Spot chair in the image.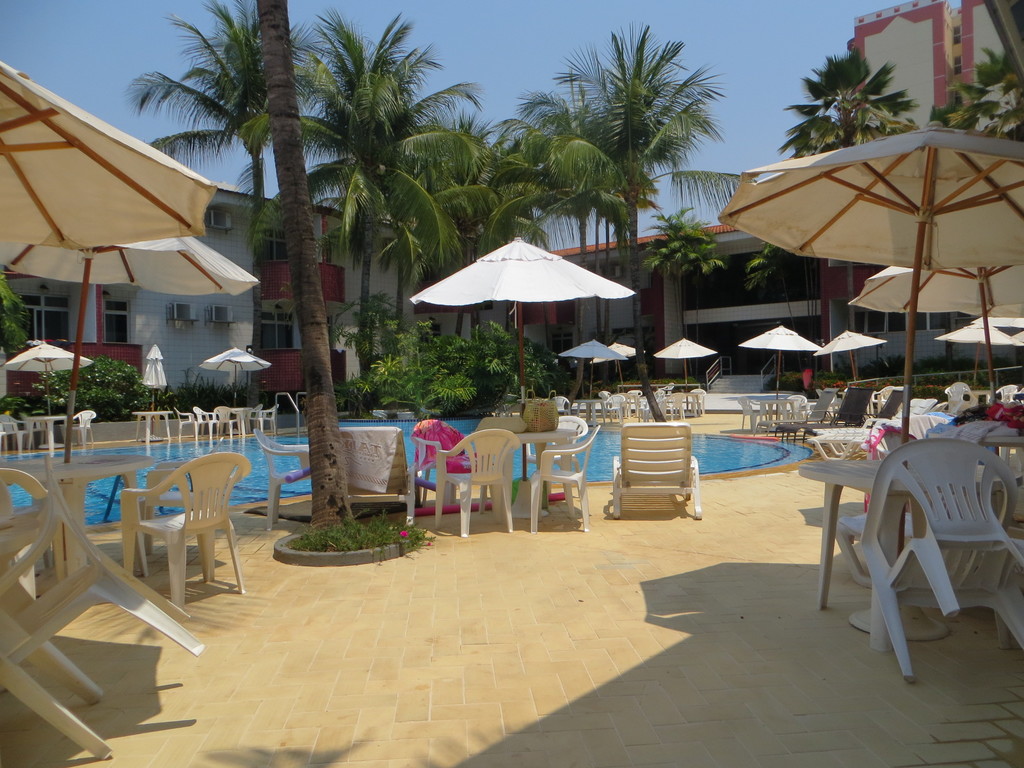
chair found at pyautogui.locateOnScreen(550, 393, 571, 416).
